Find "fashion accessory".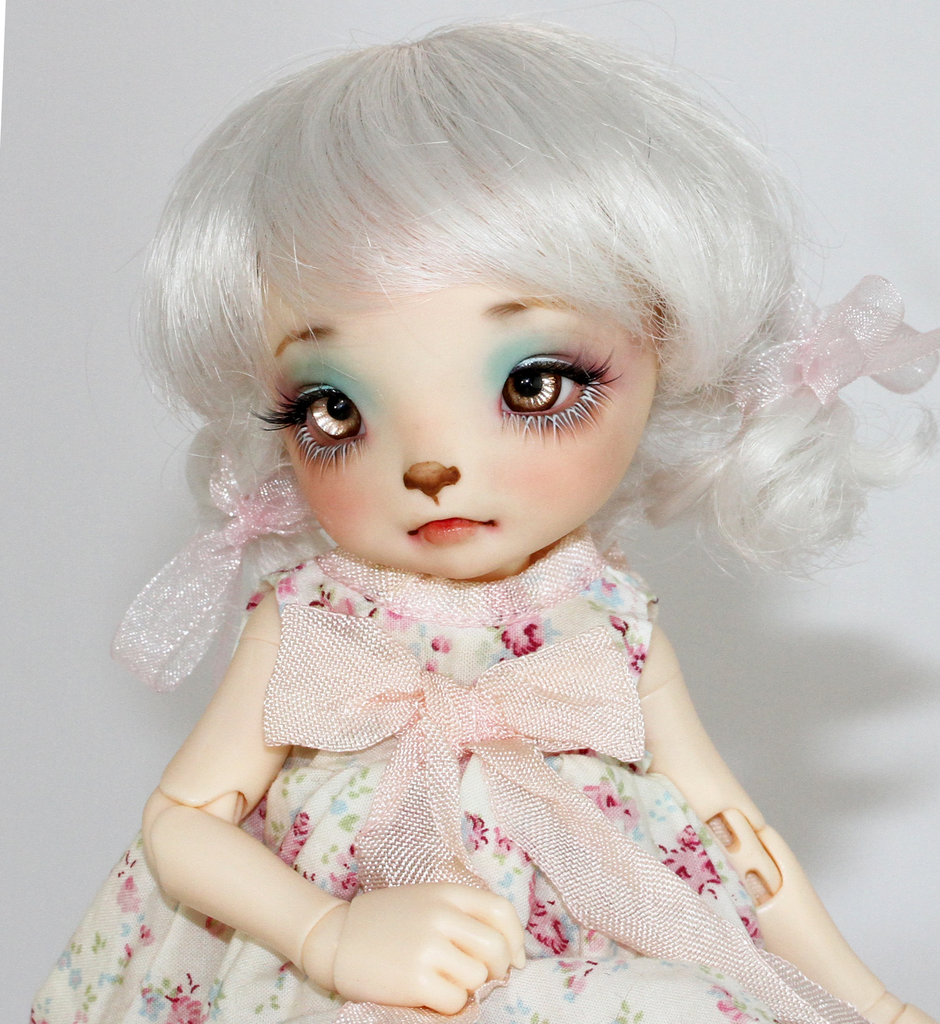
(111,453,321,705).
